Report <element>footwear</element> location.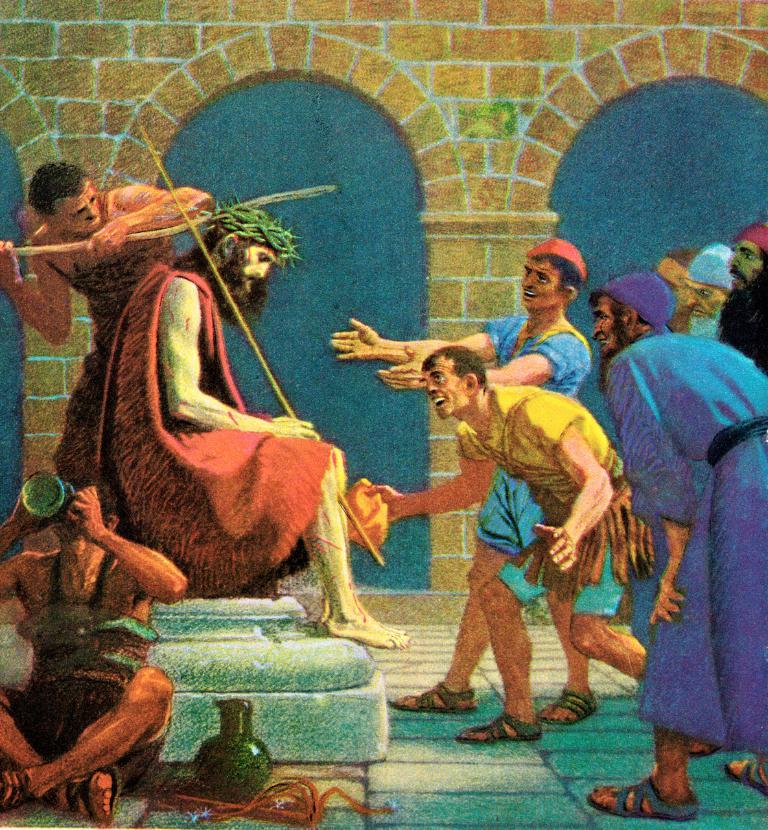
Report: 721, 755, 766, 797.
